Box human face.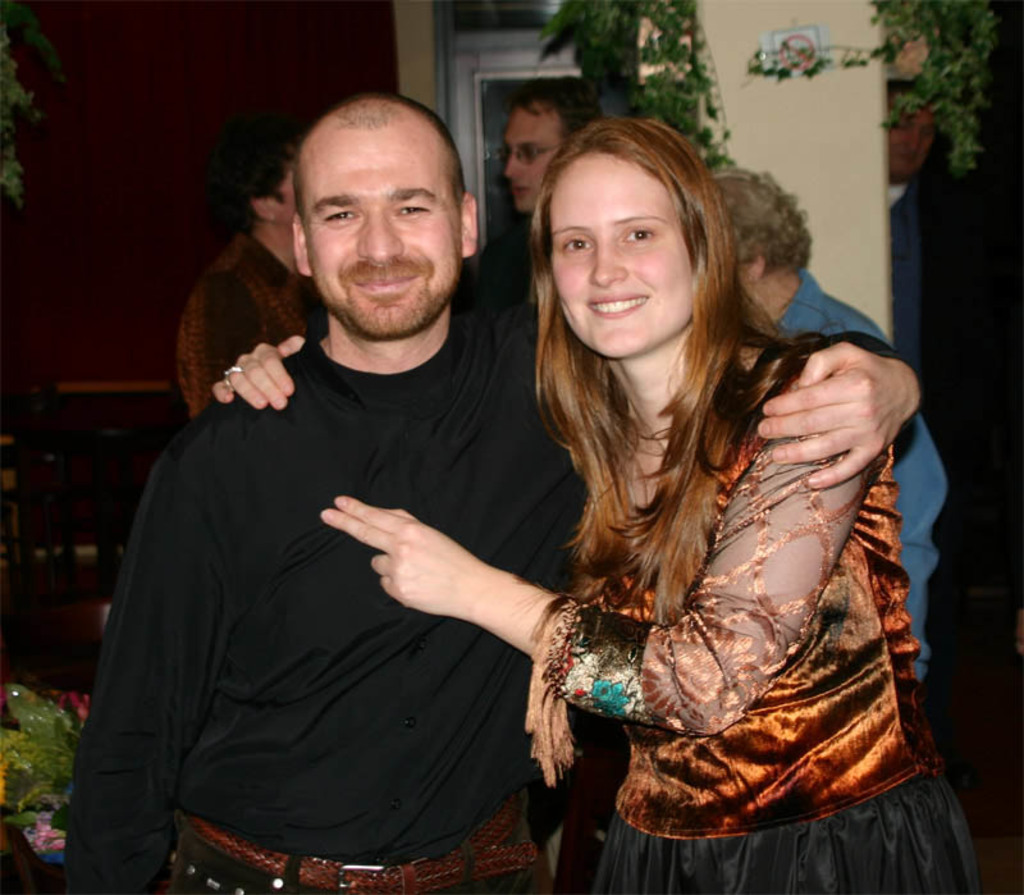
box(553, 154, 694, 360).
